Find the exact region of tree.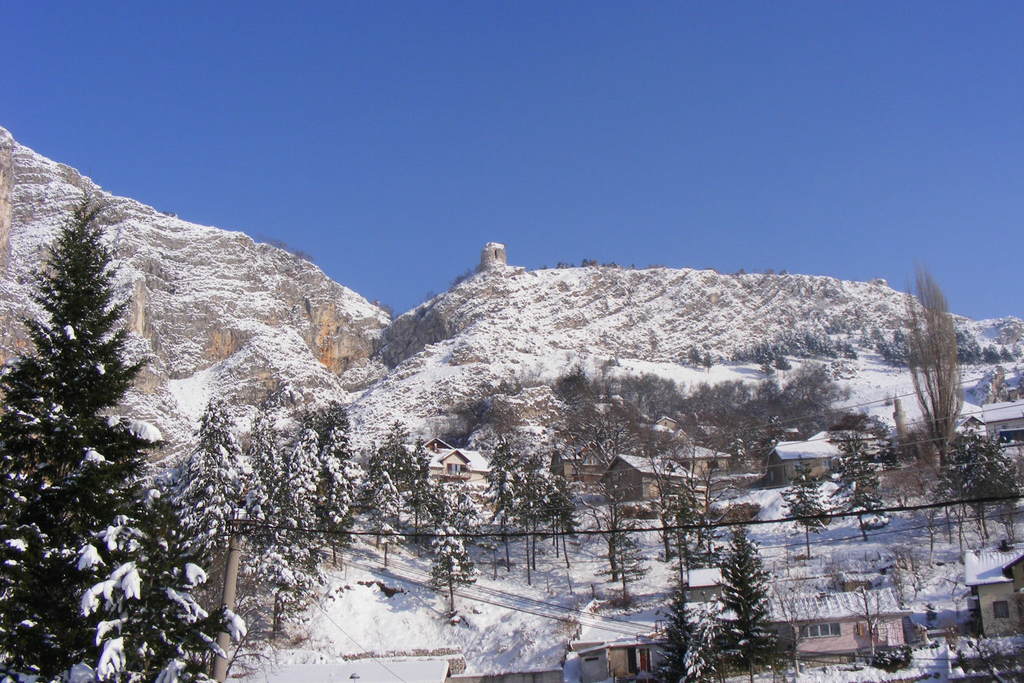
Exact region: rect(881, 394, 909, 454).
